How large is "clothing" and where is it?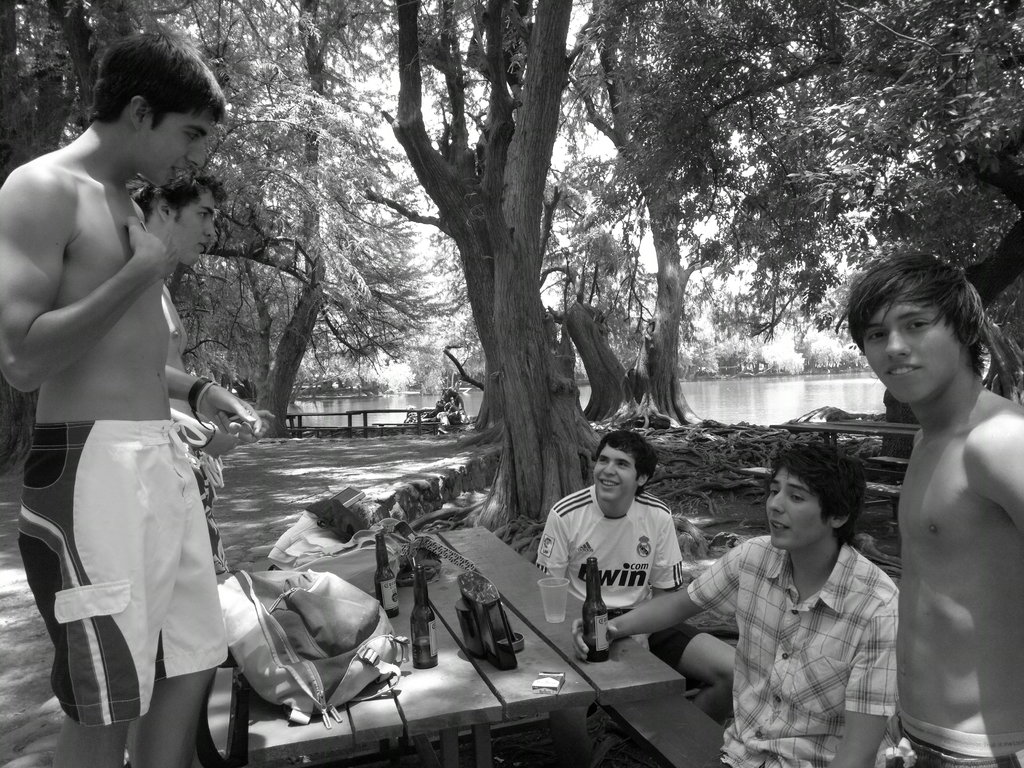
Bounding box: 18,419,234,724.
